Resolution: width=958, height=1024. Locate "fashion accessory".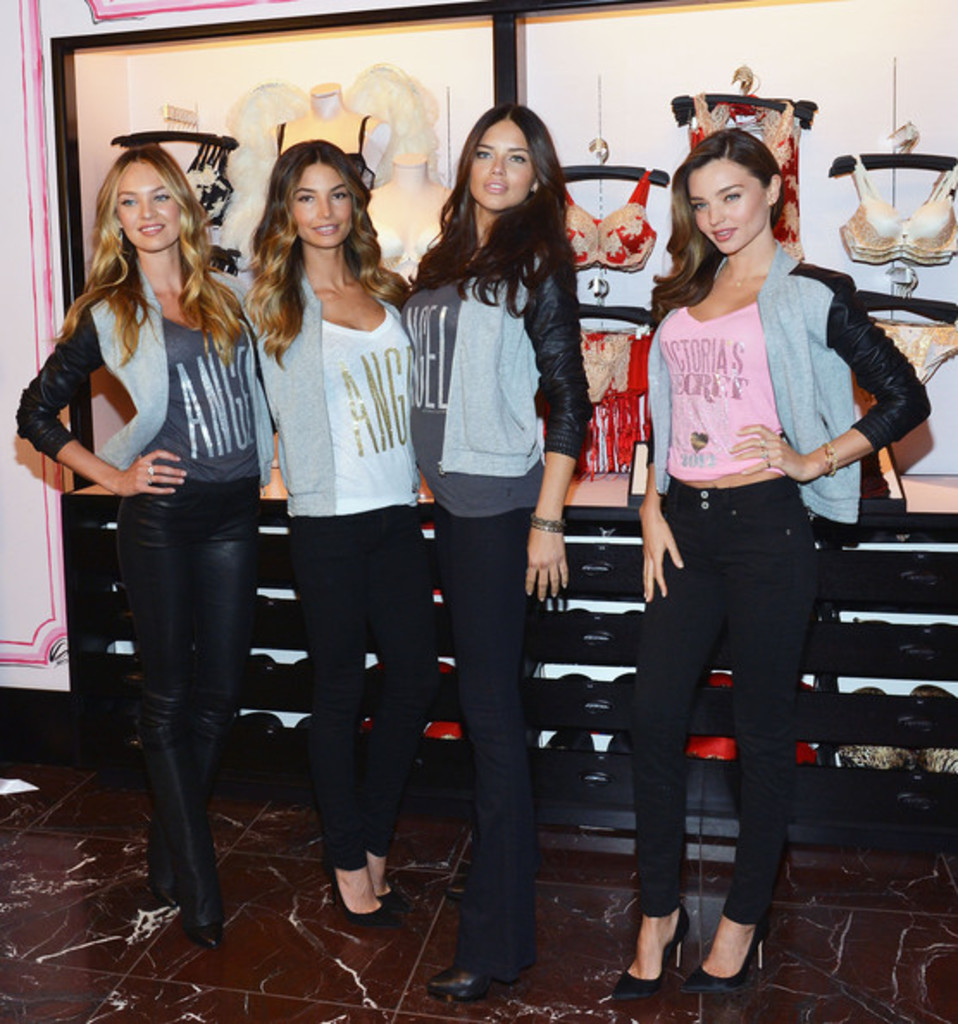
bbox(822, 436, 839, 474).
